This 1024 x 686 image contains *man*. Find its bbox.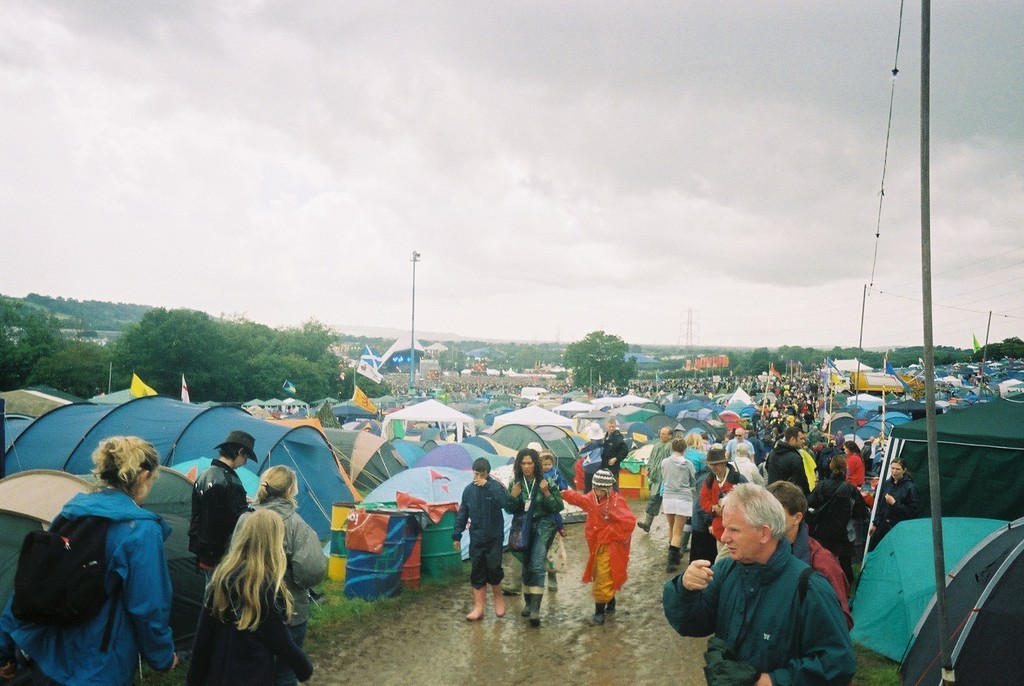
(x1=696, y1=445, x2=749, y2=532).
